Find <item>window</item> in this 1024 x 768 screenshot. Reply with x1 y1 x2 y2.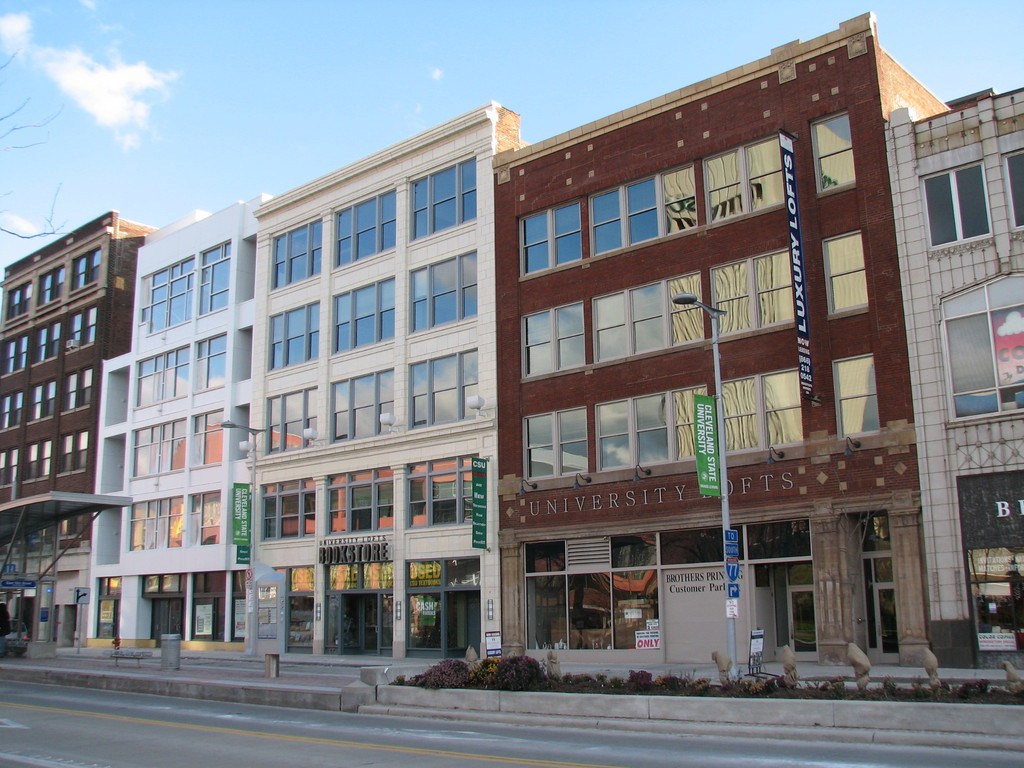
188 407 225 468.
